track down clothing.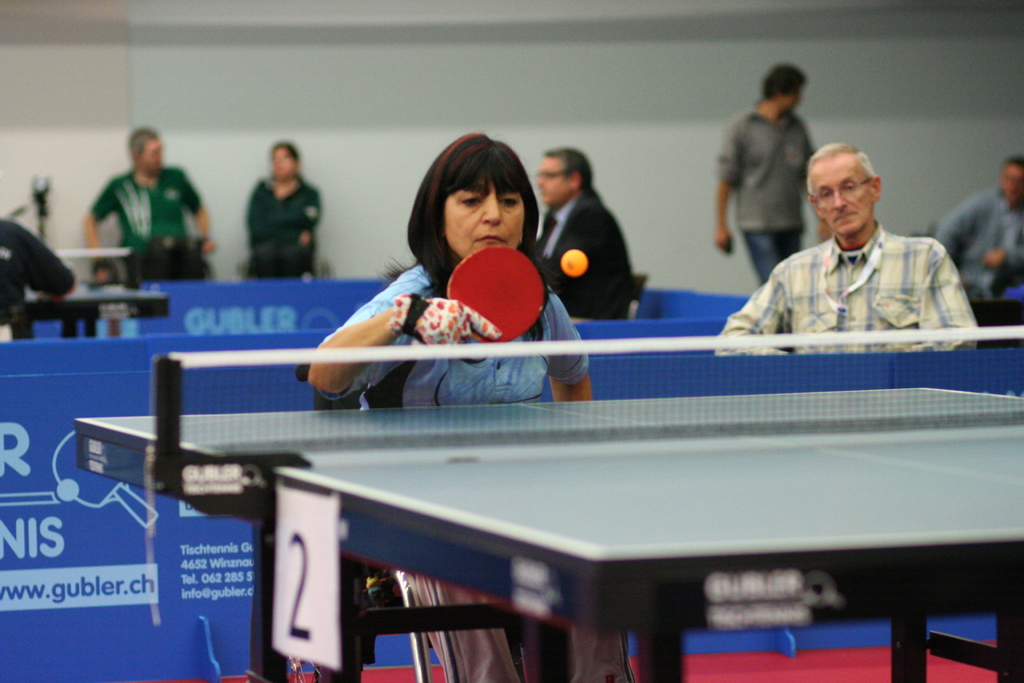
Tracked to detection(722, 185, 982, 347).
